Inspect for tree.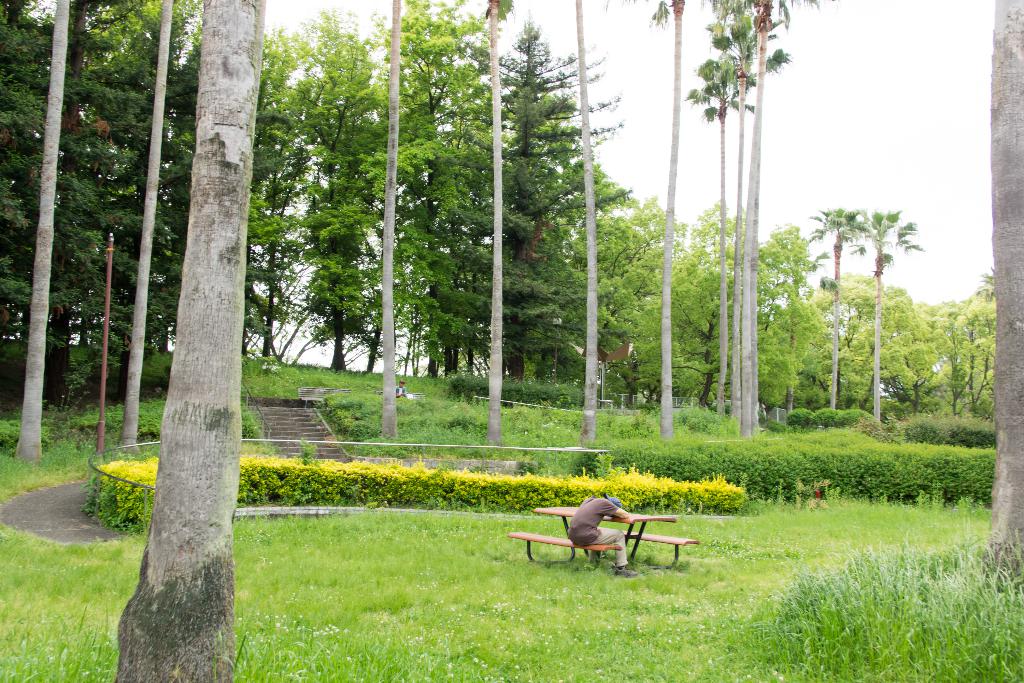
Inspection: bbox=(863, 206, 927, 425).
